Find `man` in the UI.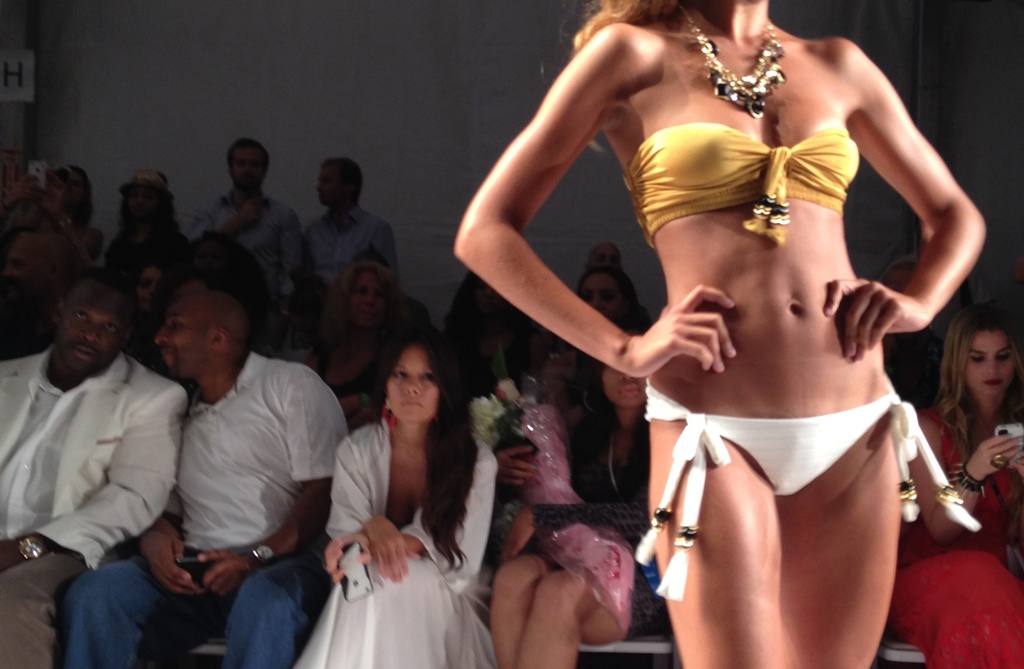
UI element at <bbox>584, 238, 625, 274</bbox>.
